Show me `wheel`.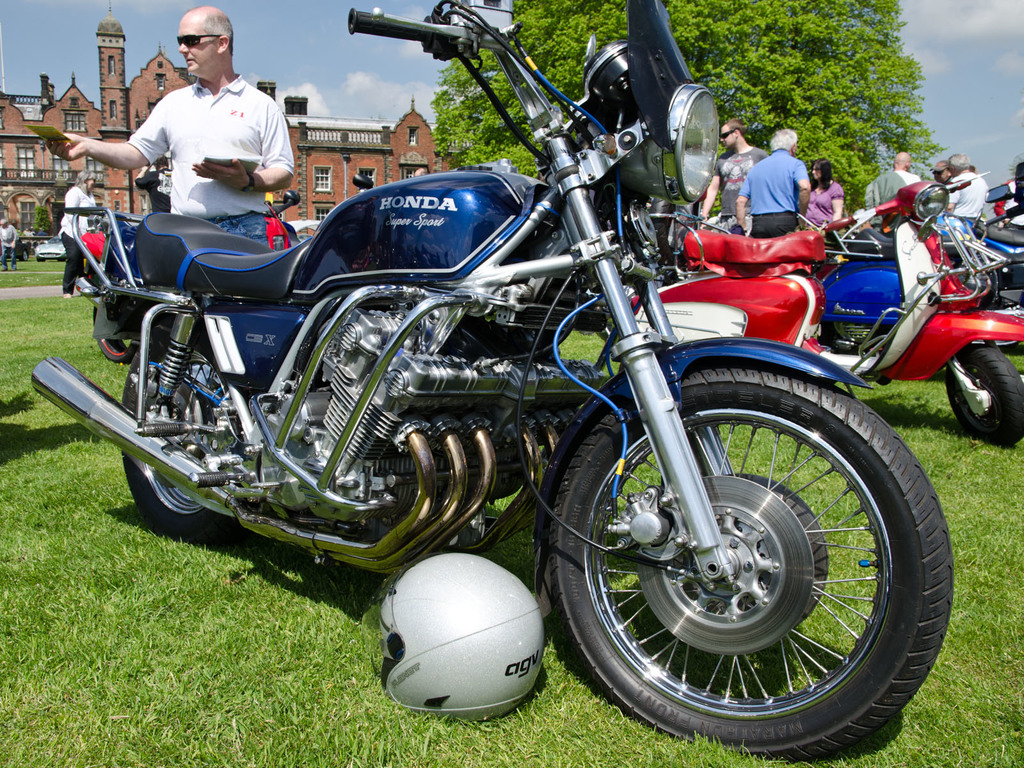
`wheel` is here: <bbox>112, 329, 248, 542</bbox>.
